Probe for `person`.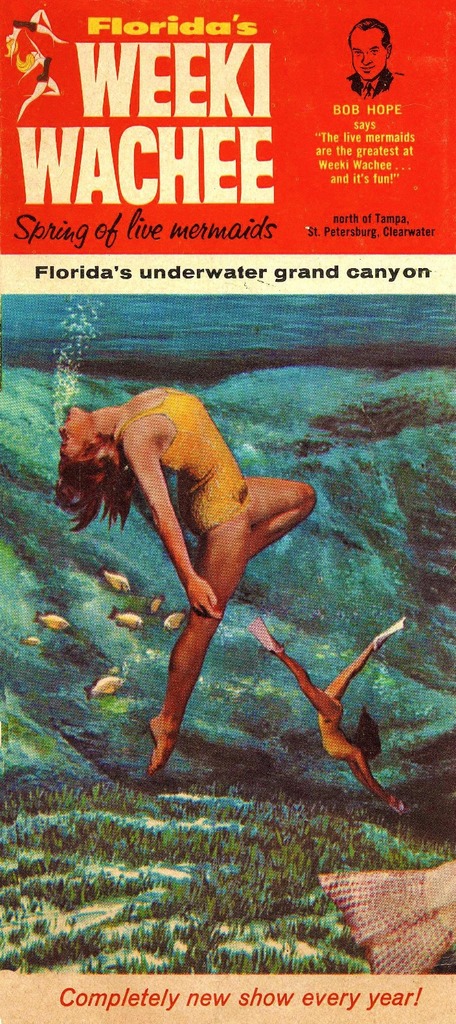
Probe result: locate(248, 613, 411, 815).
